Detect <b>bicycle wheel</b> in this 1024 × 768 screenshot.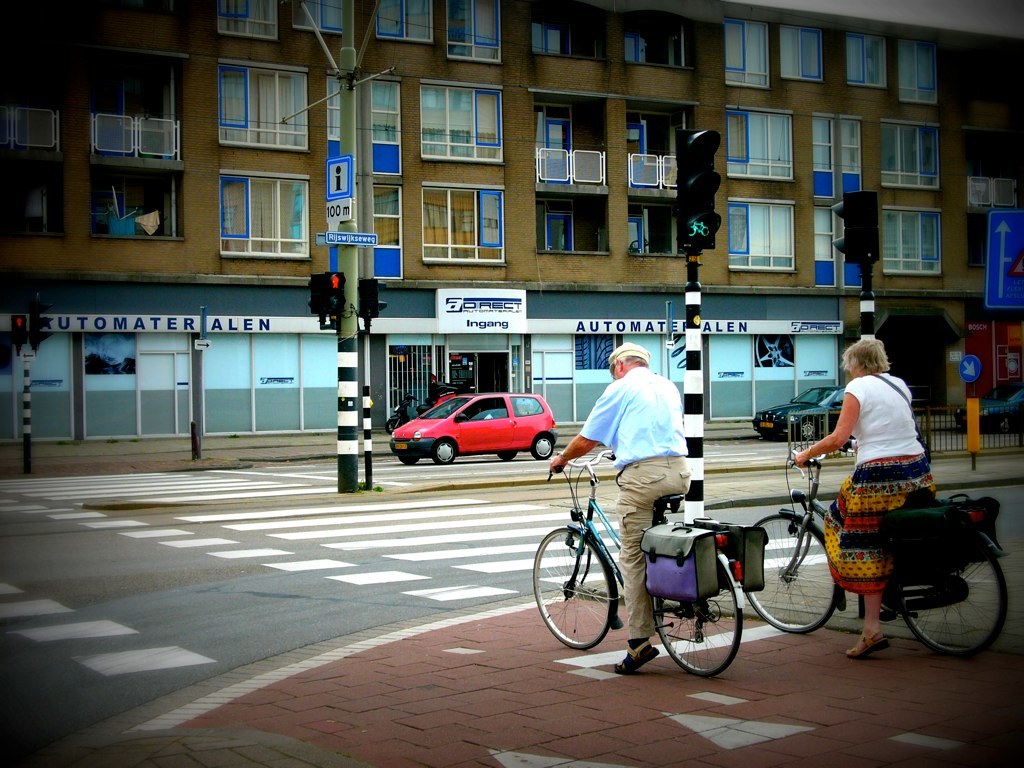
Detection: crop(747, 509, 843, 635).
